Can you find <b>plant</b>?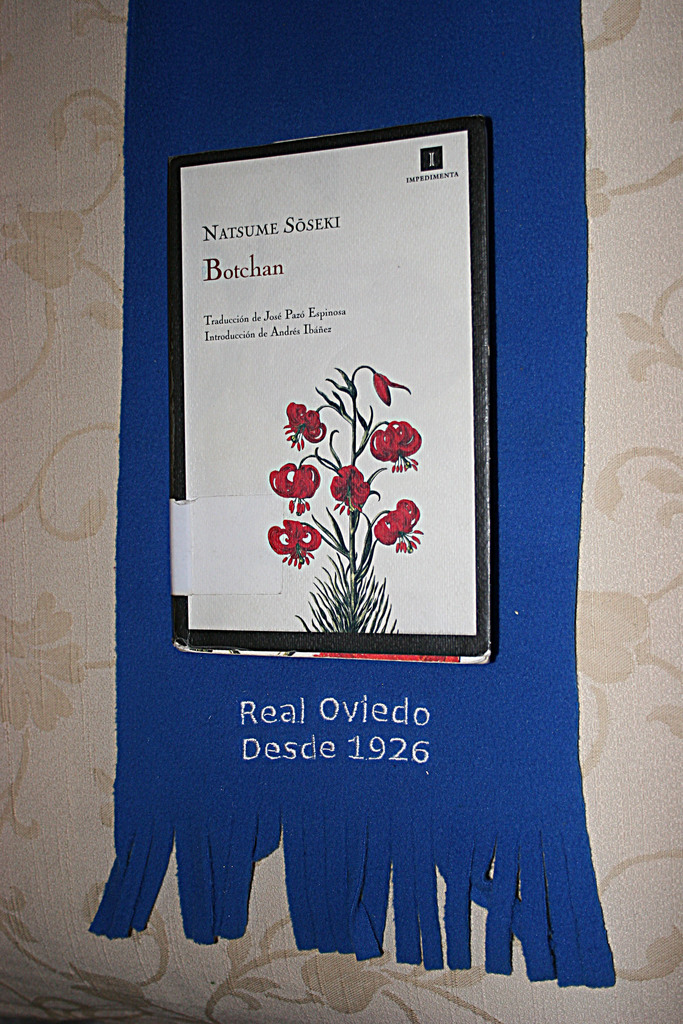
Yes, bounding box: (269, 364, 426, 632).
